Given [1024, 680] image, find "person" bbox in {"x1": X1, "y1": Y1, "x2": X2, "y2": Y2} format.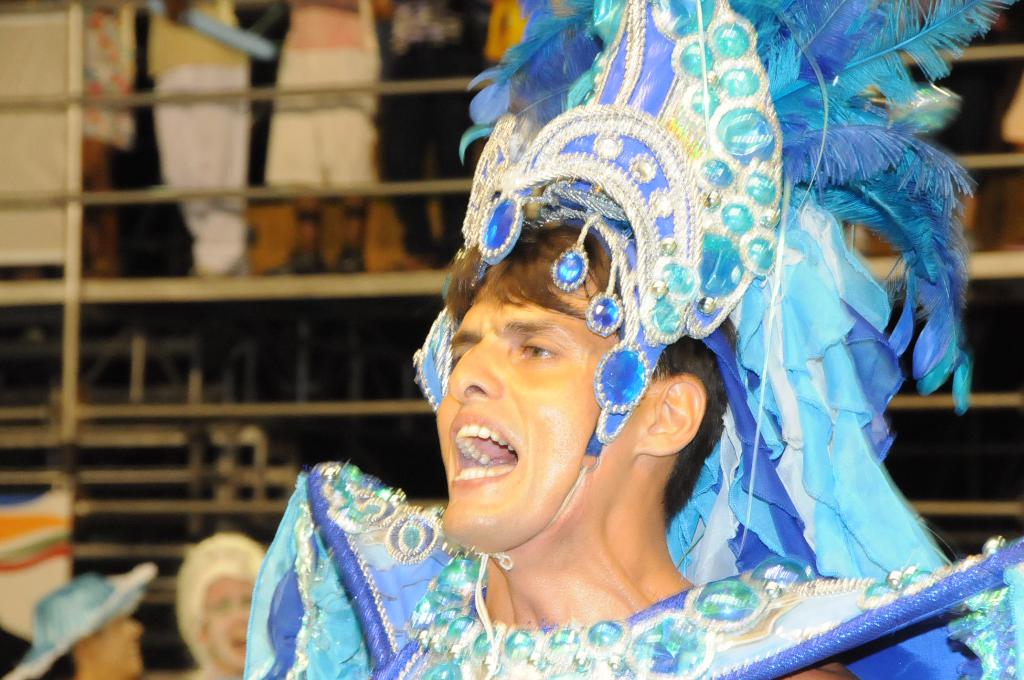
{"x1": 175, "y1": 528, "x2": 279, "y2": 679}.
